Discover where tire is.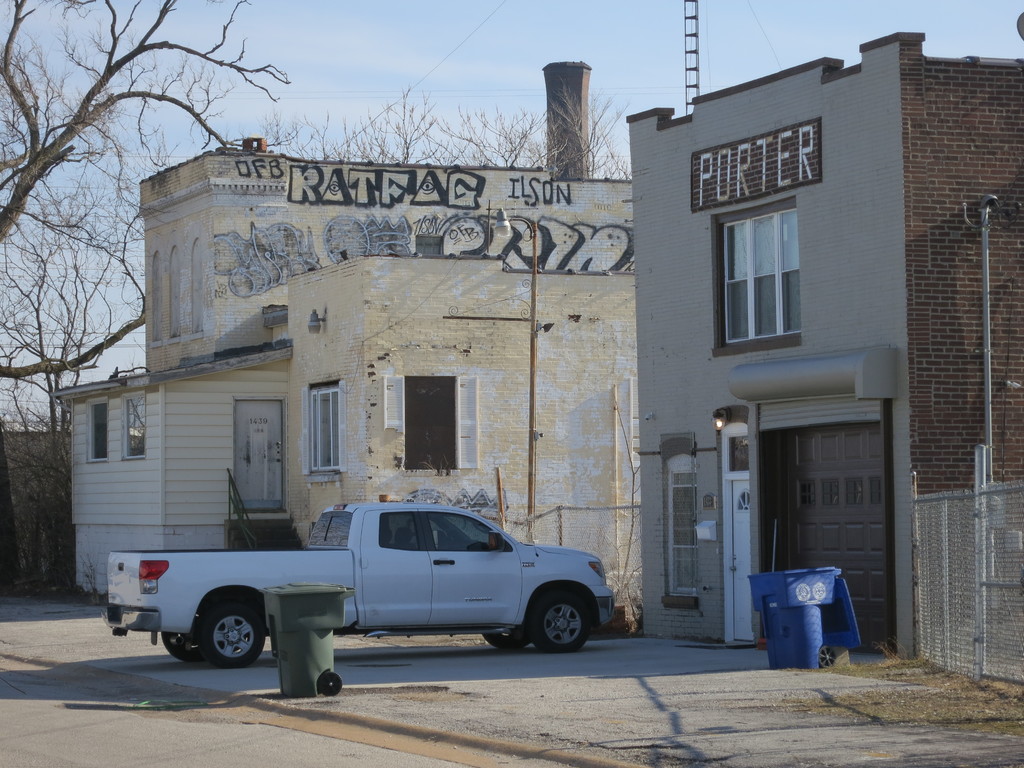
Discovered at BBox(196, 604, 268, 664).
